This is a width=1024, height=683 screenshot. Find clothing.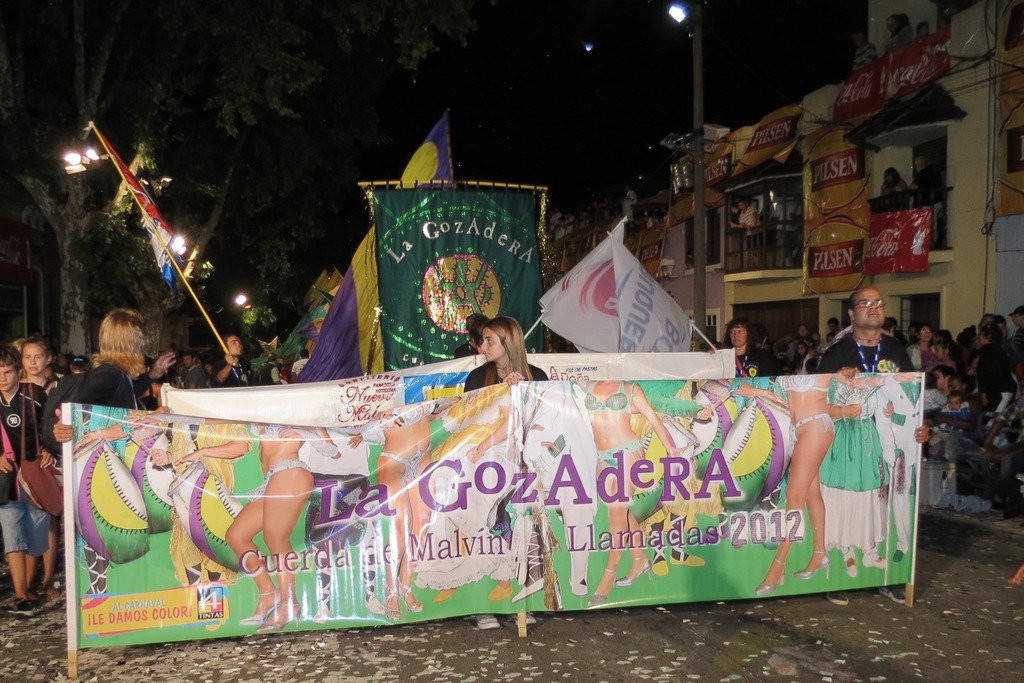
Bounding box: (x1=385, y1=444, x2=432, y2=486).
